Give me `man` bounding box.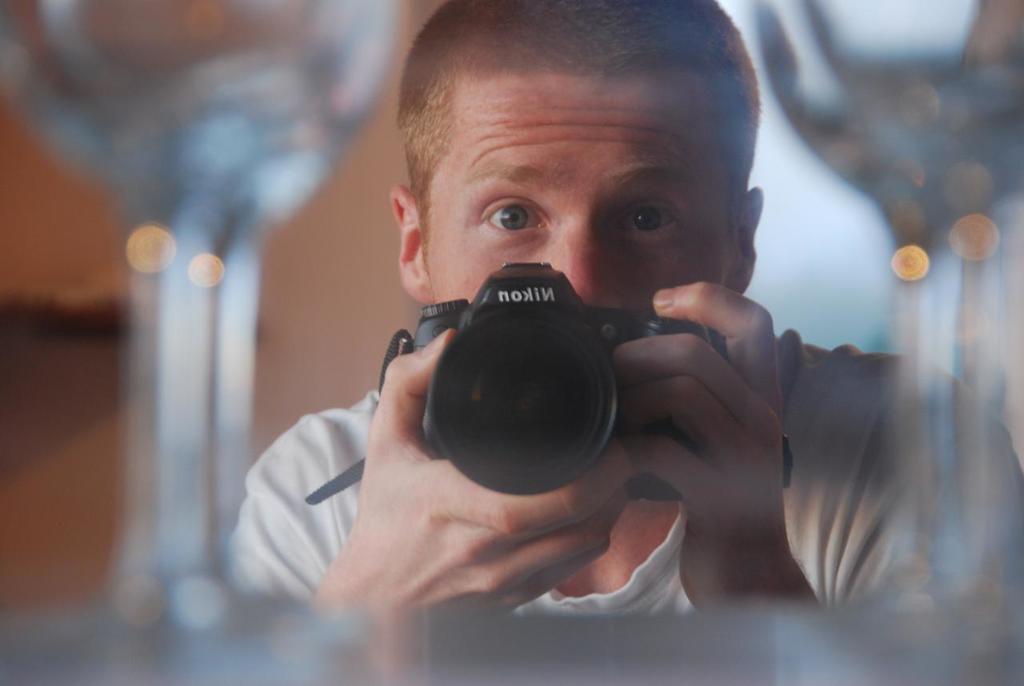
rect(218, 0, 1023, 652).
